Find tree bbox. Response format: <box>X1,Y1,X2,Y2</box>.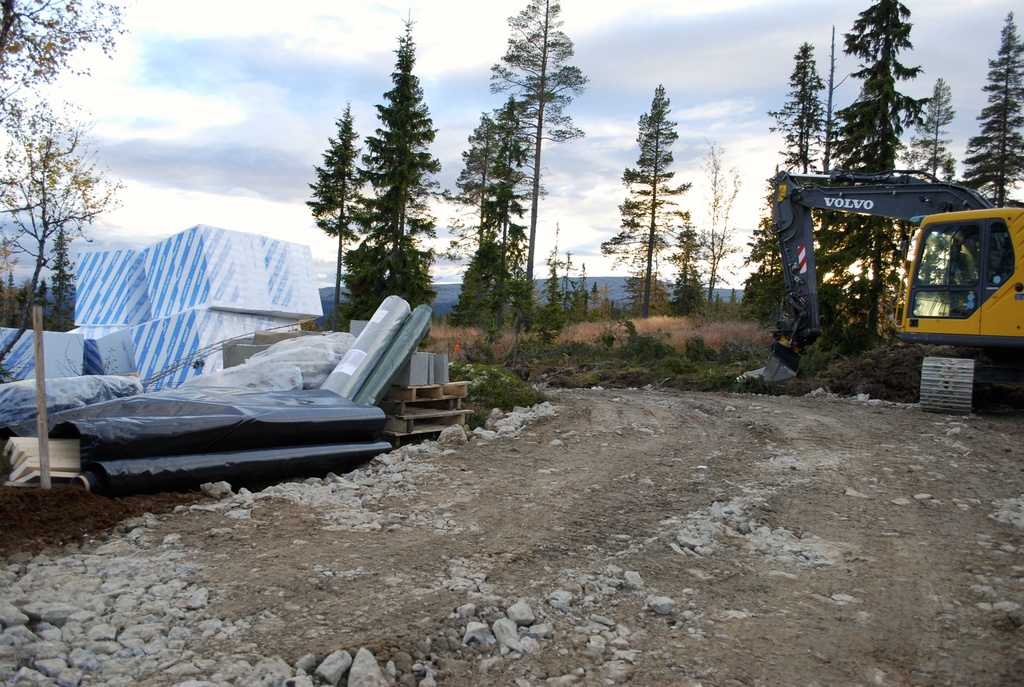
<box>666,207,707,320</box>.
